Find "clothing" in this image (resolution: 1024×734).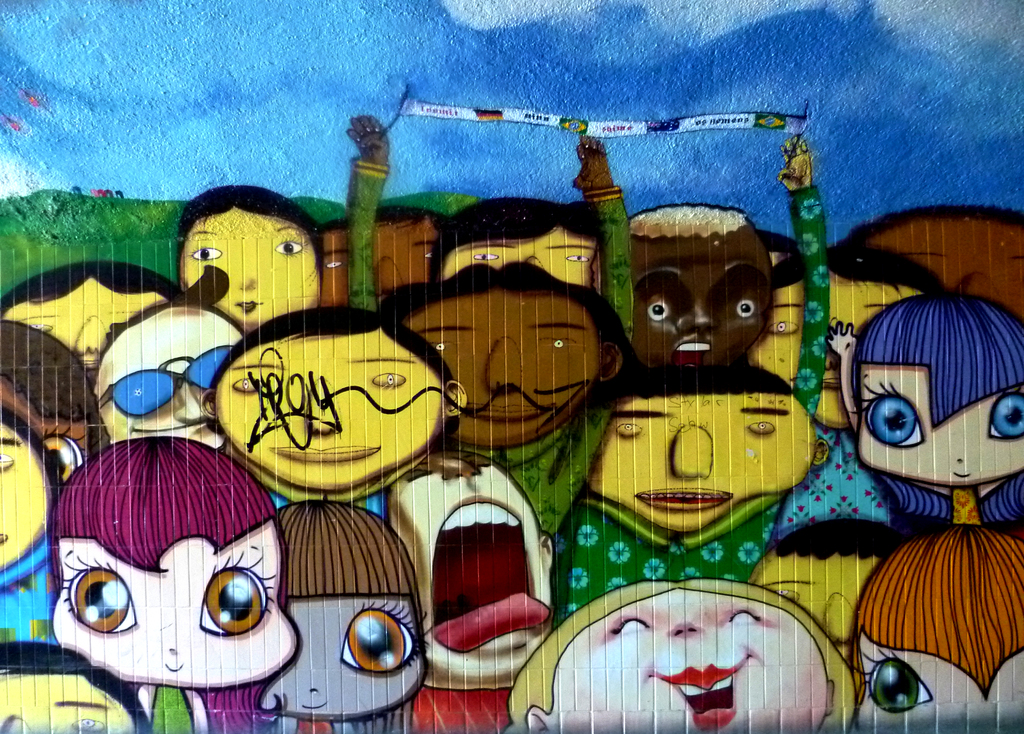
left=779, top=430, right=888, bottom=526.
